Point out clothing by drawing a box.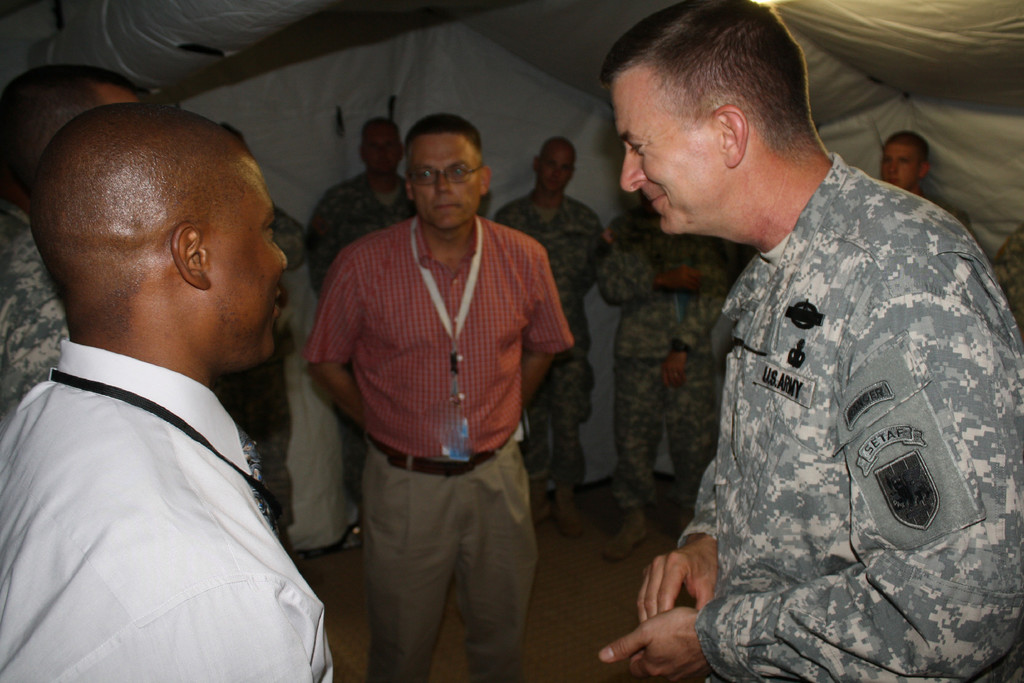
[x1=364, y1=459, x2=545, y2=682].
